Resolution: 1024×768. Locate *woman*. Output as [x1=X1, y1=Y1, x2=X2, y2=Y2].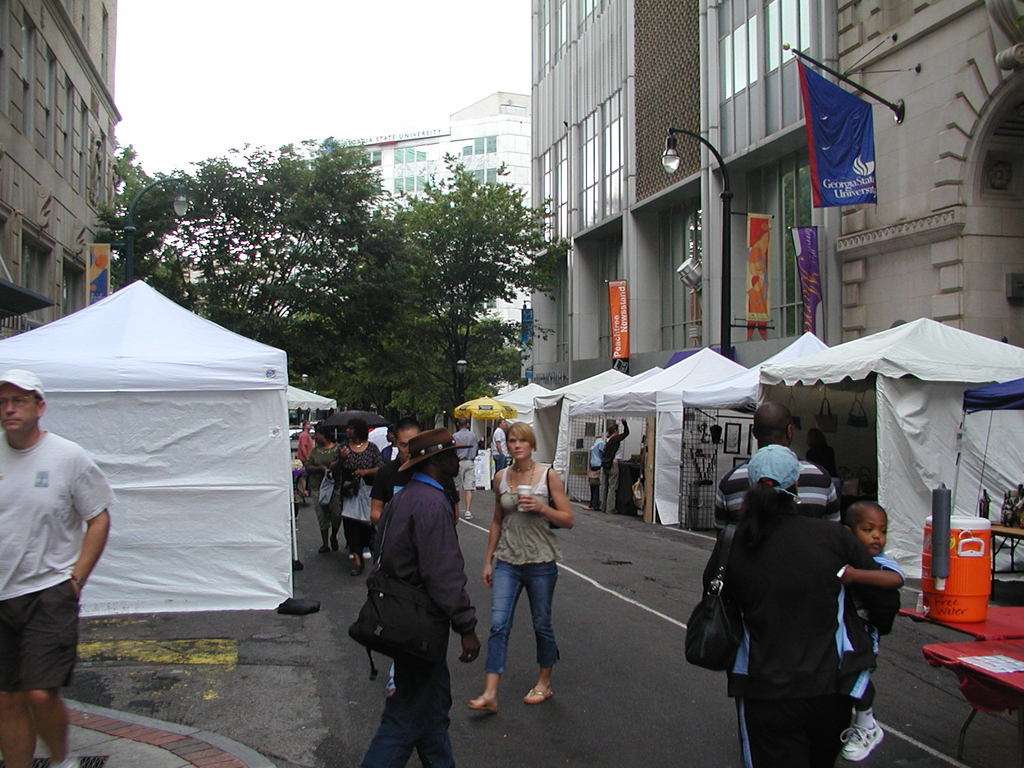
[x1=305, y1=428, x2=345, y2=553].
